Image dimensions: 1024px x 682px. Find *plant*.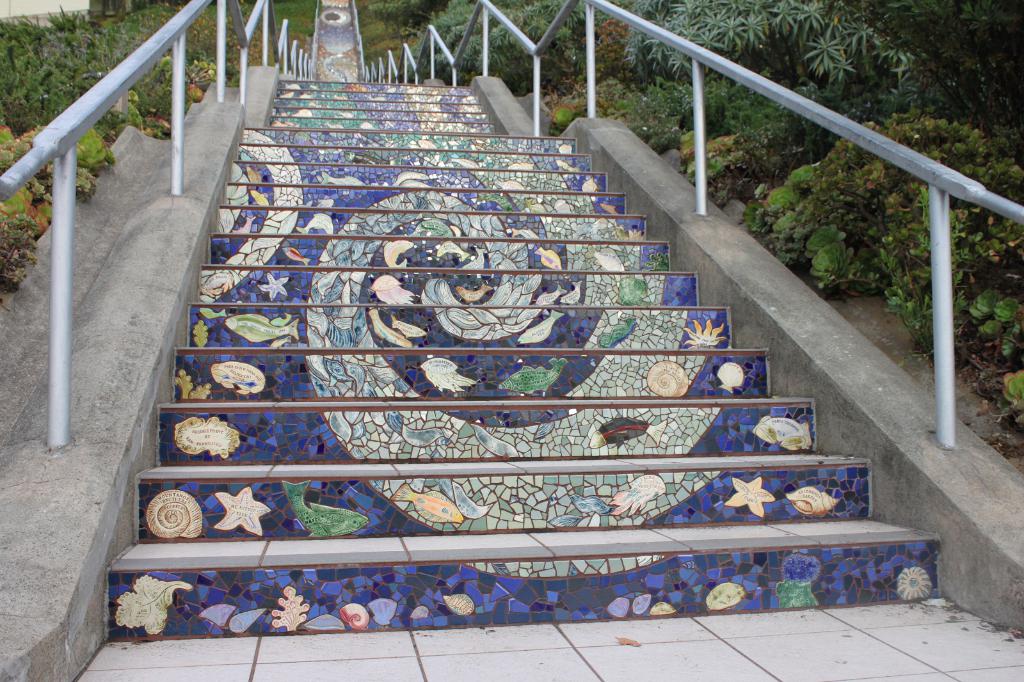
114, 52, 178, 140.
